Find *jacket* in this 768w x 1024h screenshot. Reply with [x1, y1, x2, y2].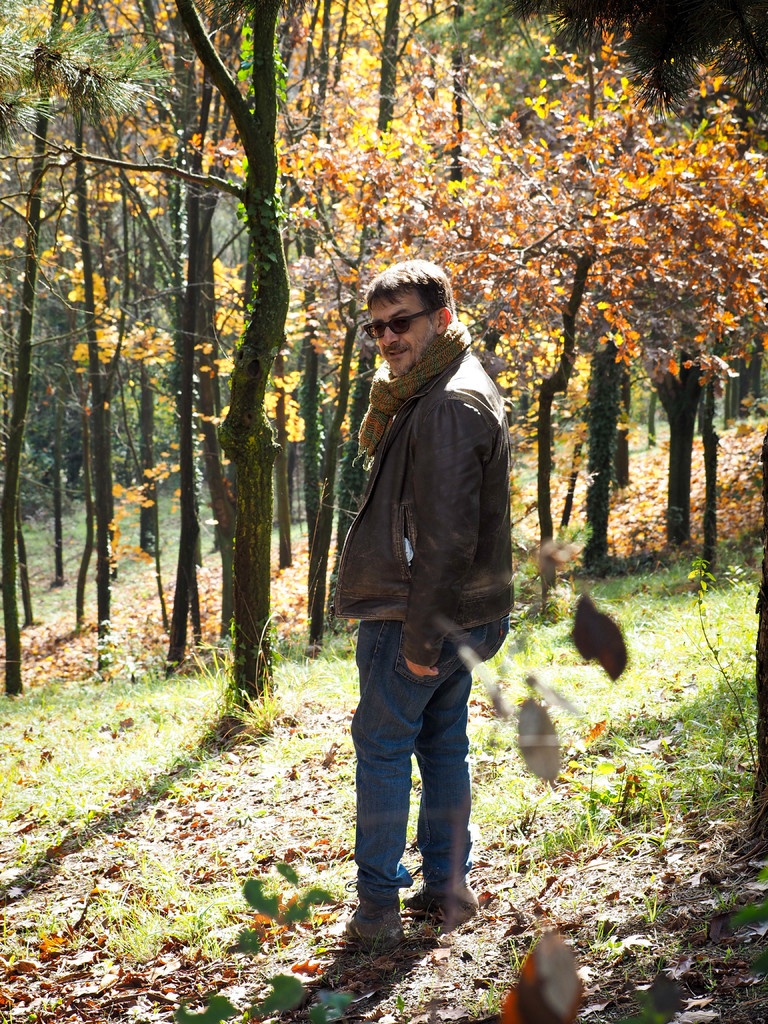
[324, 275, 523, 607].
